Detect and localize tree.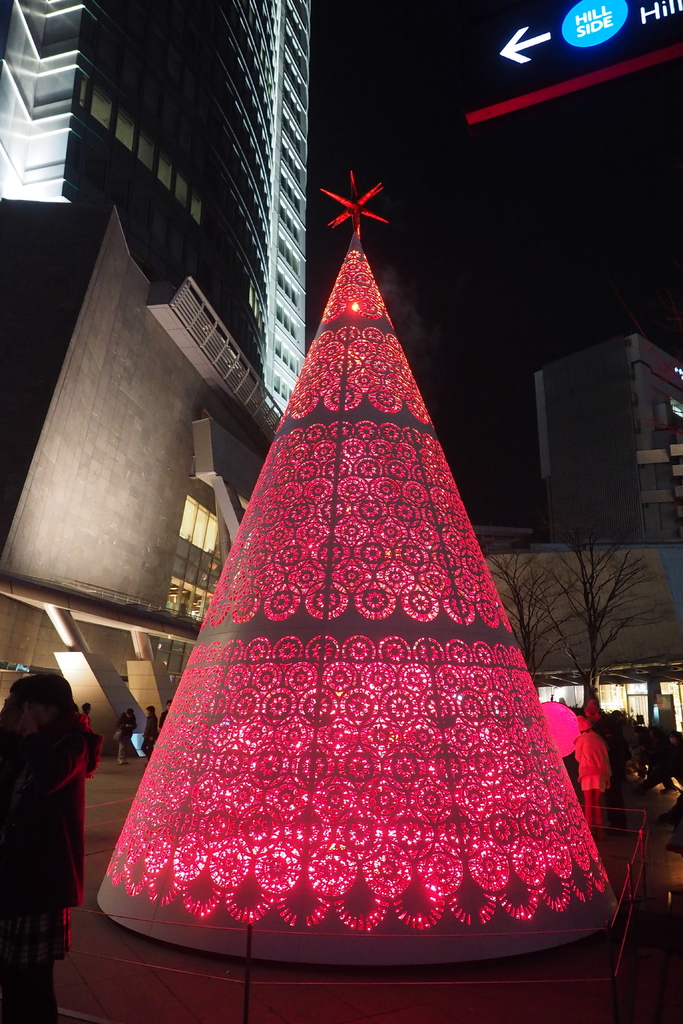
Localized at <bbox>552, 529, 668, 712</bbox>.
